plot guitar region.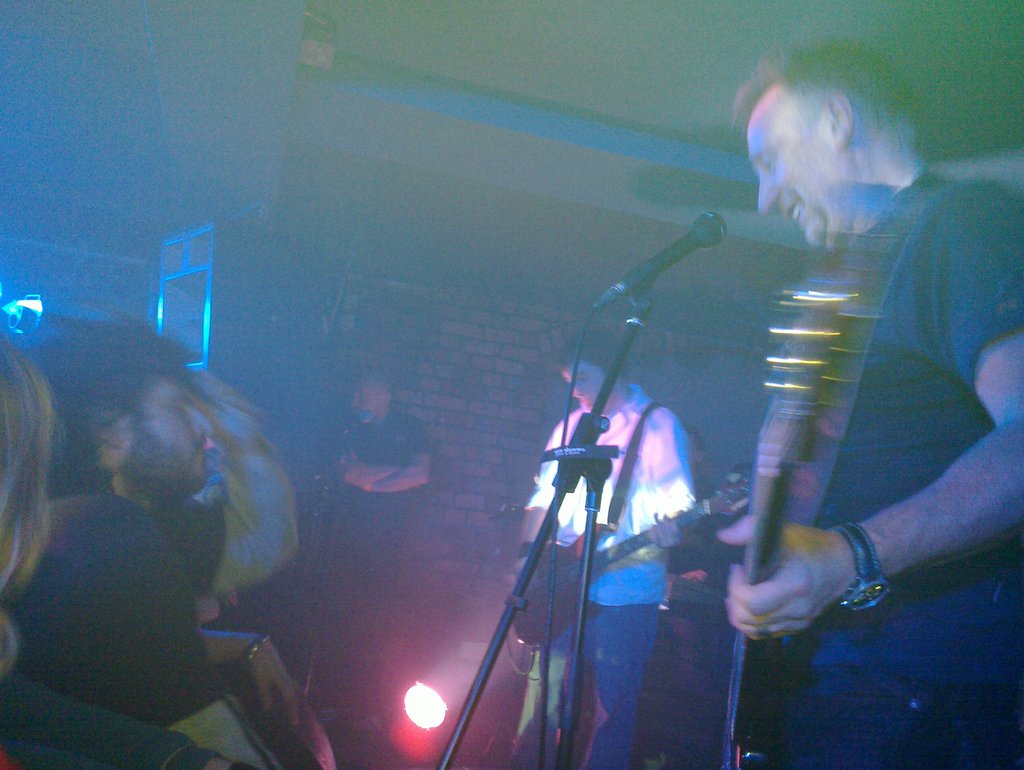
Plotted at [704, 295, 891, 769].
